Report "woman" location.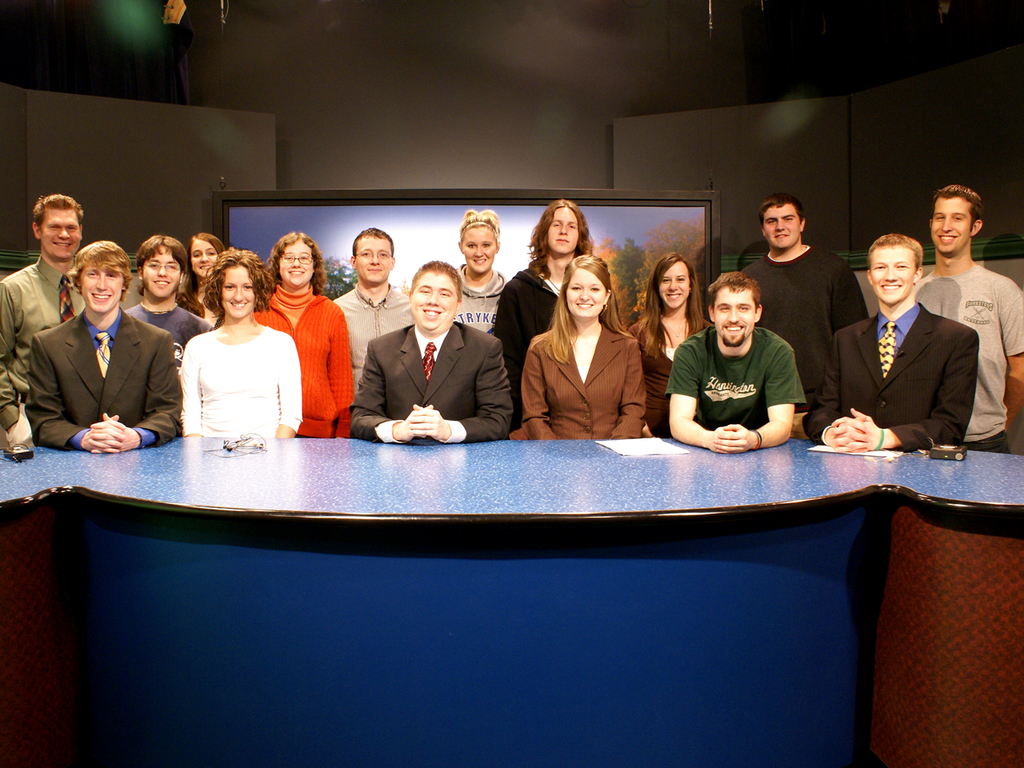
Report: 251/233/358/441.
